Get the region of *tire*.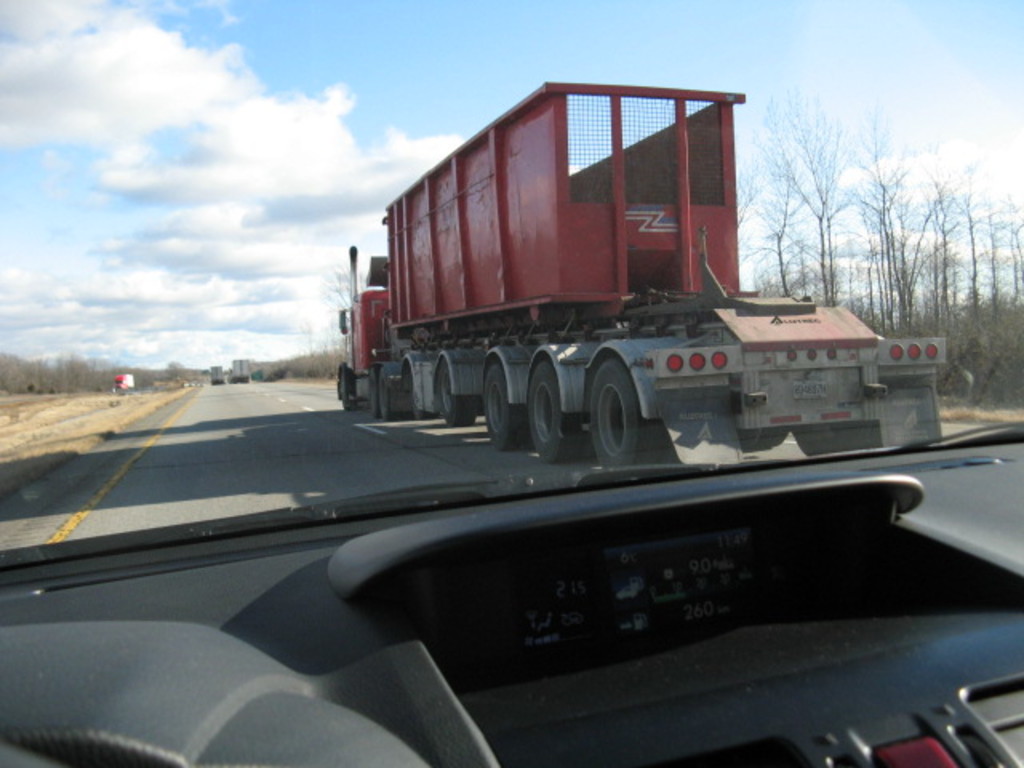
792, 422, 882, 458.
